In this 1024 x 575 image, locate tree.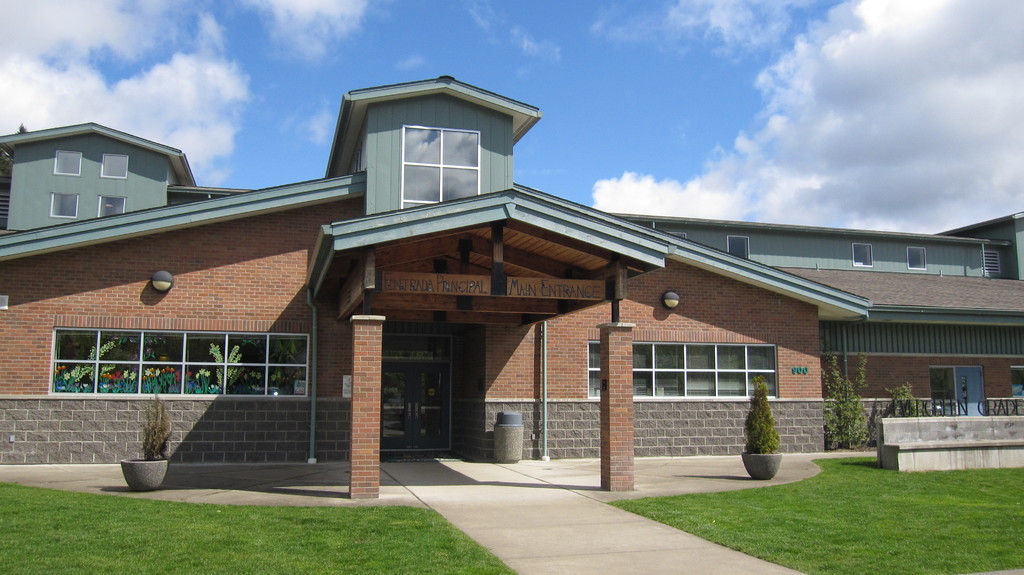
Bounding box: pyautogui.locateOnScreen(730, 357, 797, 473).
